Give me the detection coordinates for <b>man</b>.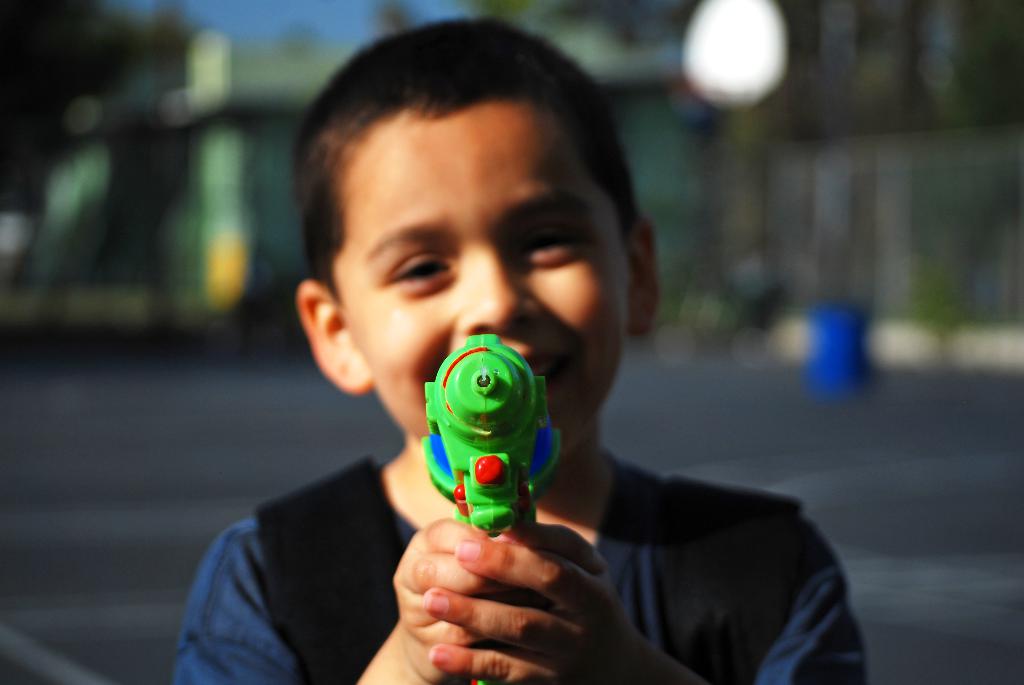
detection(194, 64, 858, 665).
